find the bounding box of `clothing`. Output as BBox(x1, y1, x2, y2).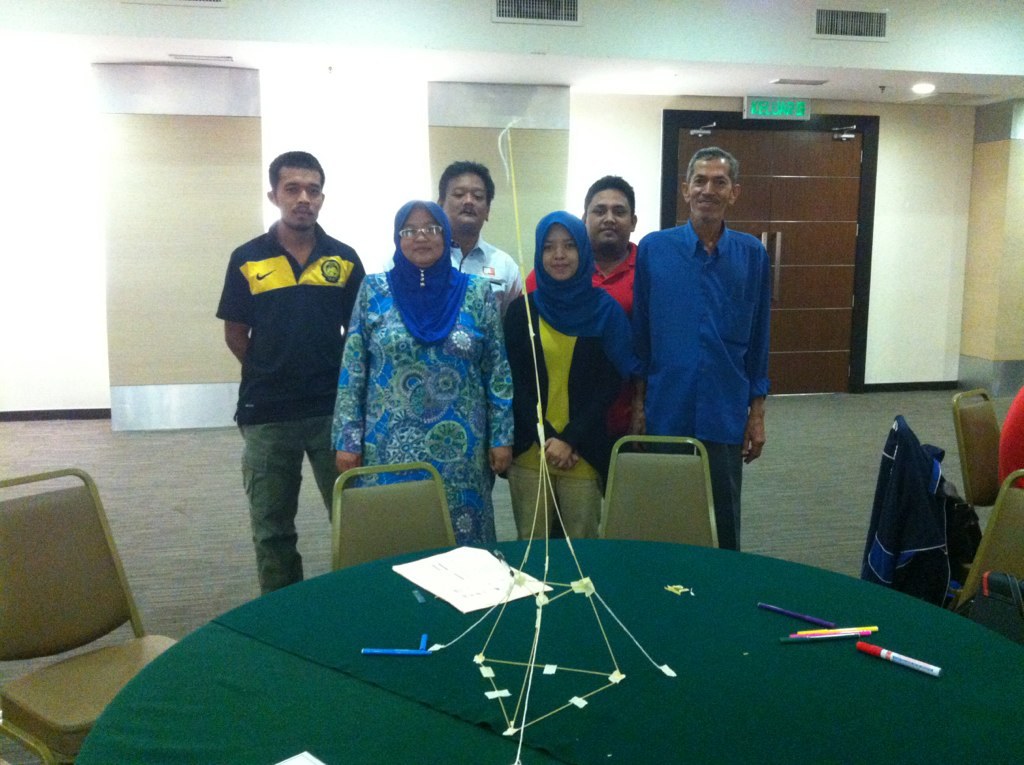
BBox(330, 197, 514, 544).
